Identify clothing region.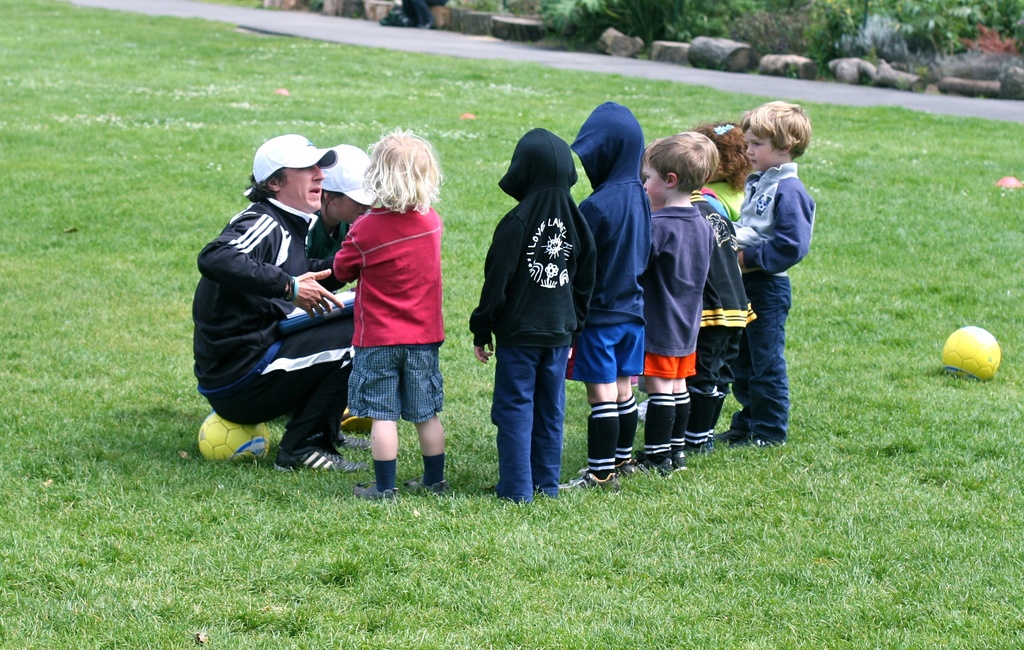
Region: x1=462 y1=120 x2=600 y2=502.
